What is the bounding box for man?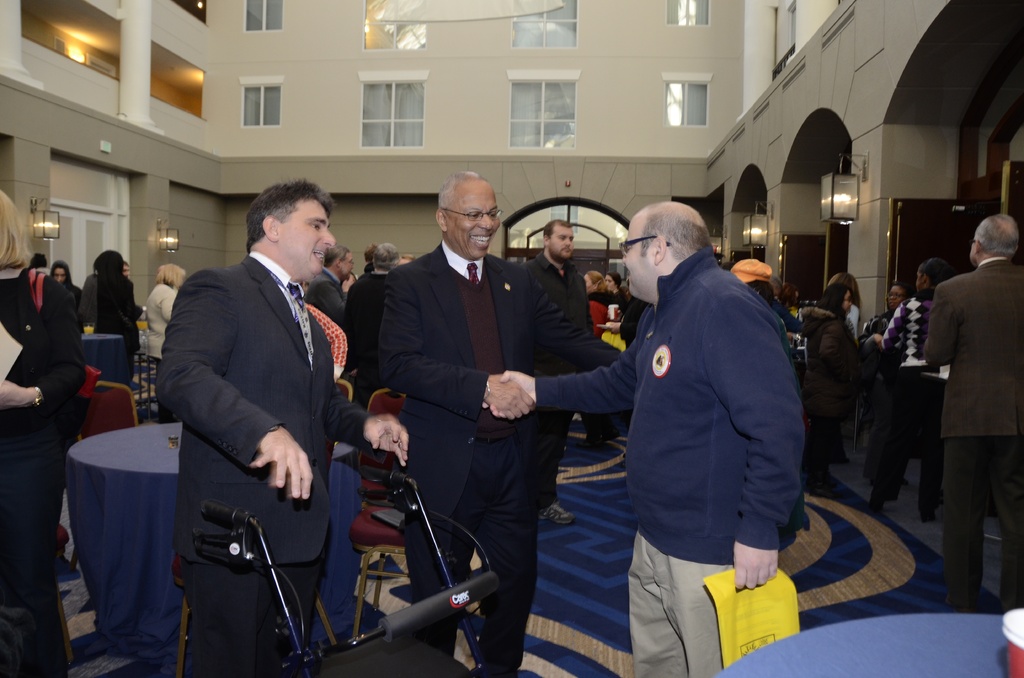
l=881, t=157, r=1020, b=638.
